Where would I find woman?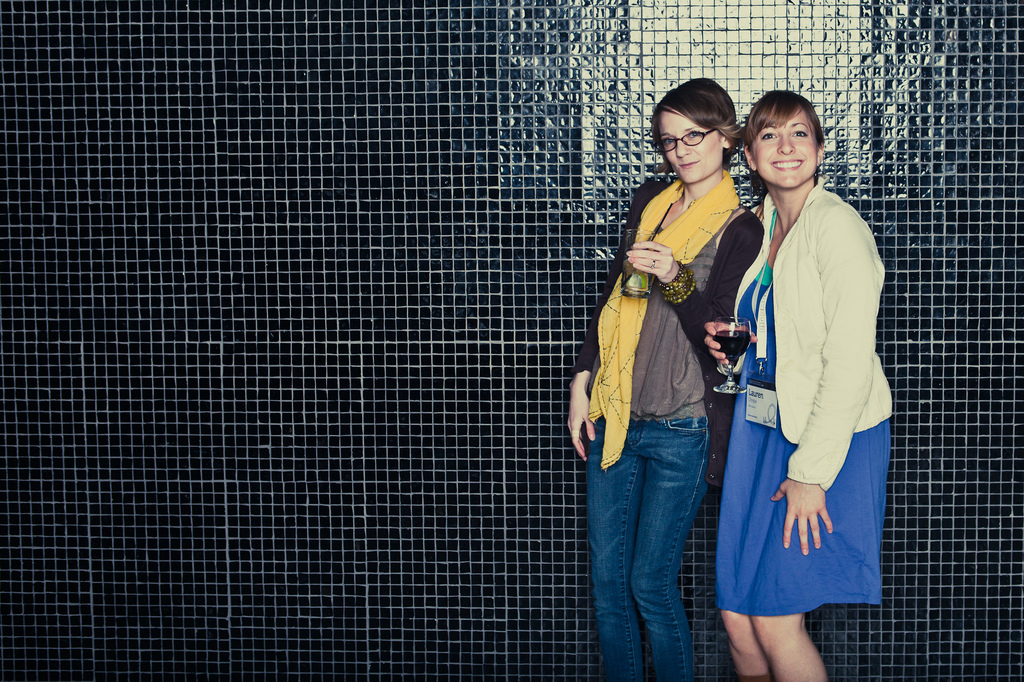
At 568,68,763,681.
